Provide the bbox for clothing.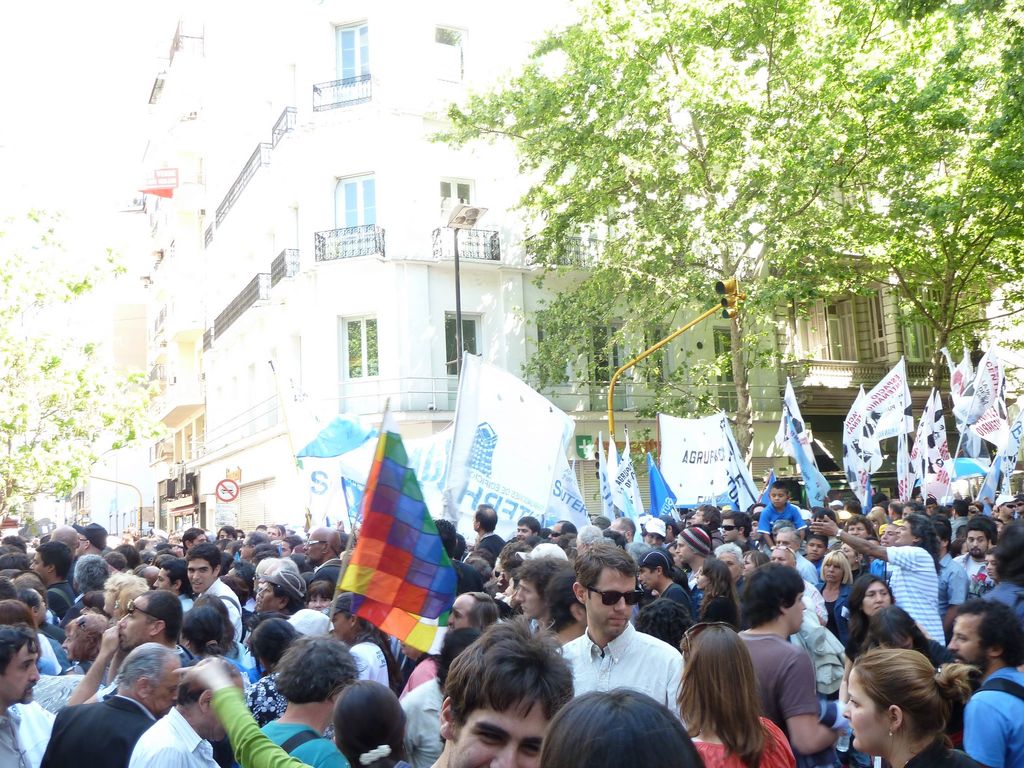
<region>369, 654, 422, 696</region>.
